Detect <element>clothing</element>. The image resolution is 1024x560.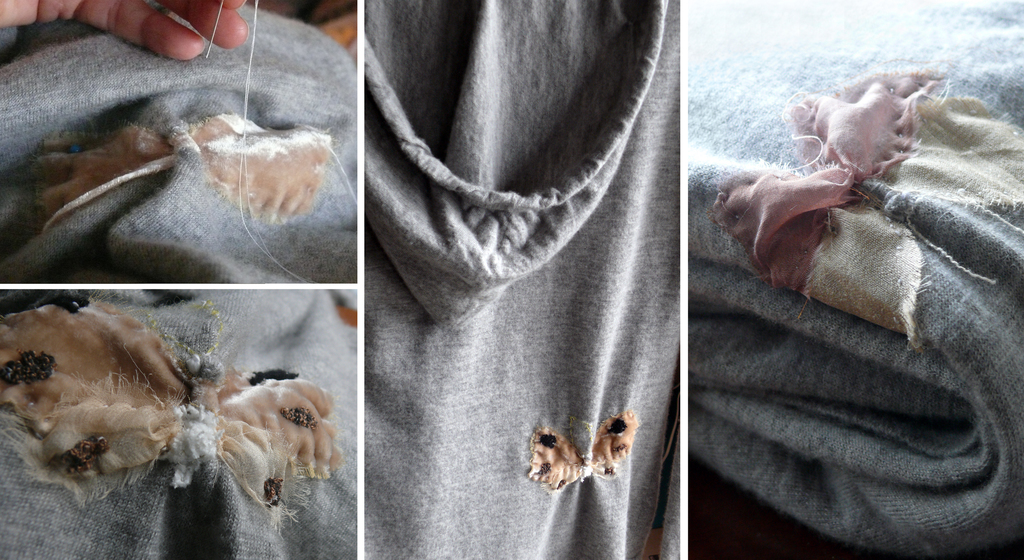
region(364, 0, 678, 559).
